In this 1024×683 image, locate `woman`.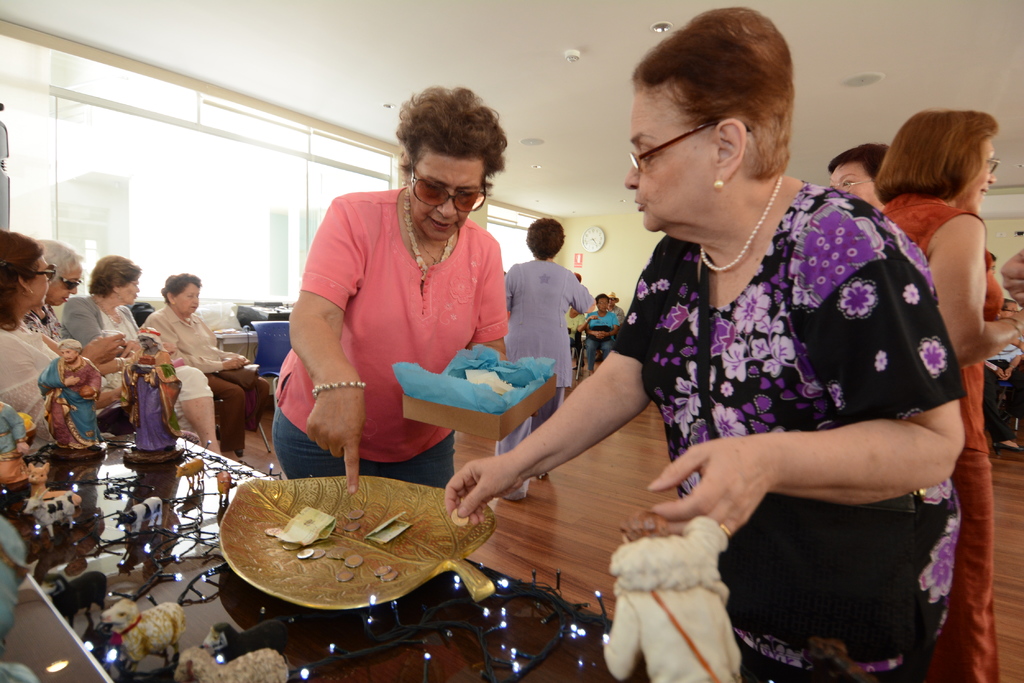
Bounding box: {"x1": 63, "y1": 254, "x2": 215, "y2": 462}.
